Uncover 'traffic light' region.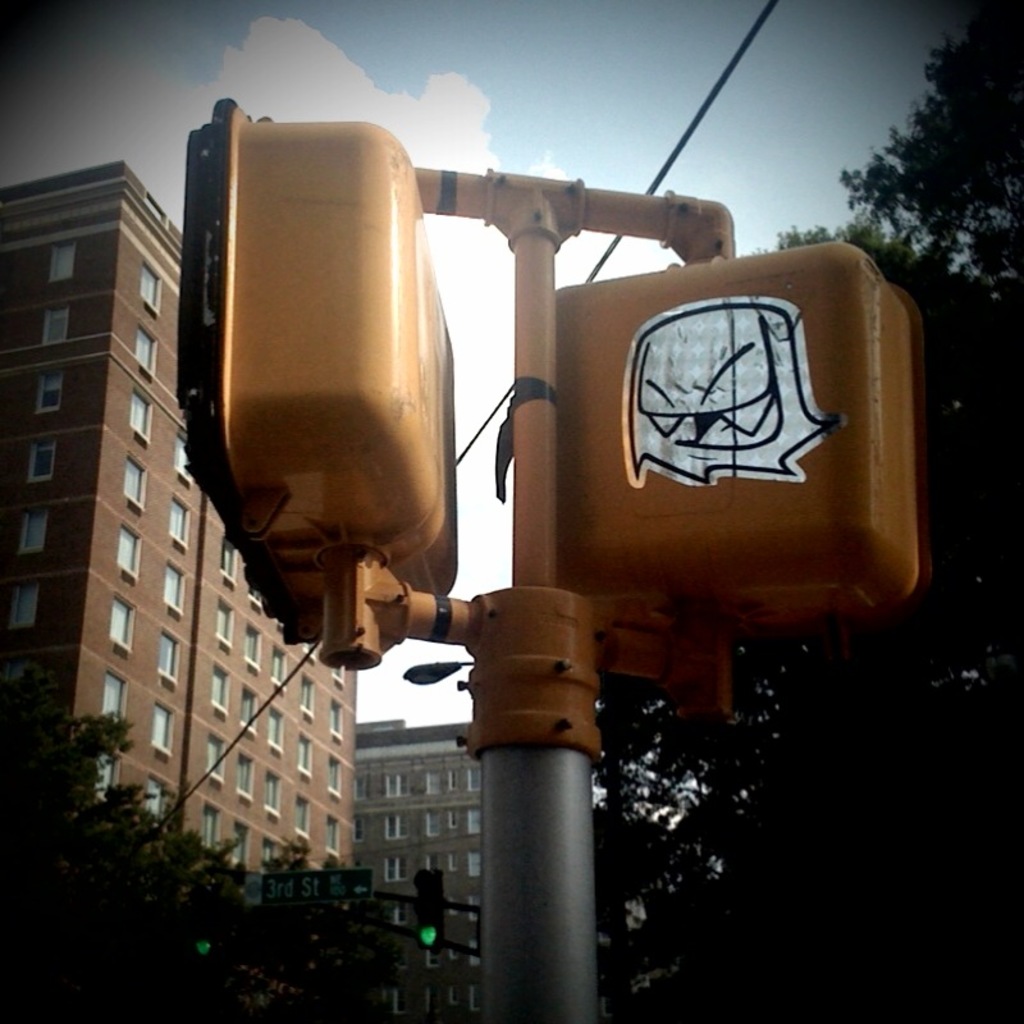
Uncovered: (172, 92, 462, 669).
